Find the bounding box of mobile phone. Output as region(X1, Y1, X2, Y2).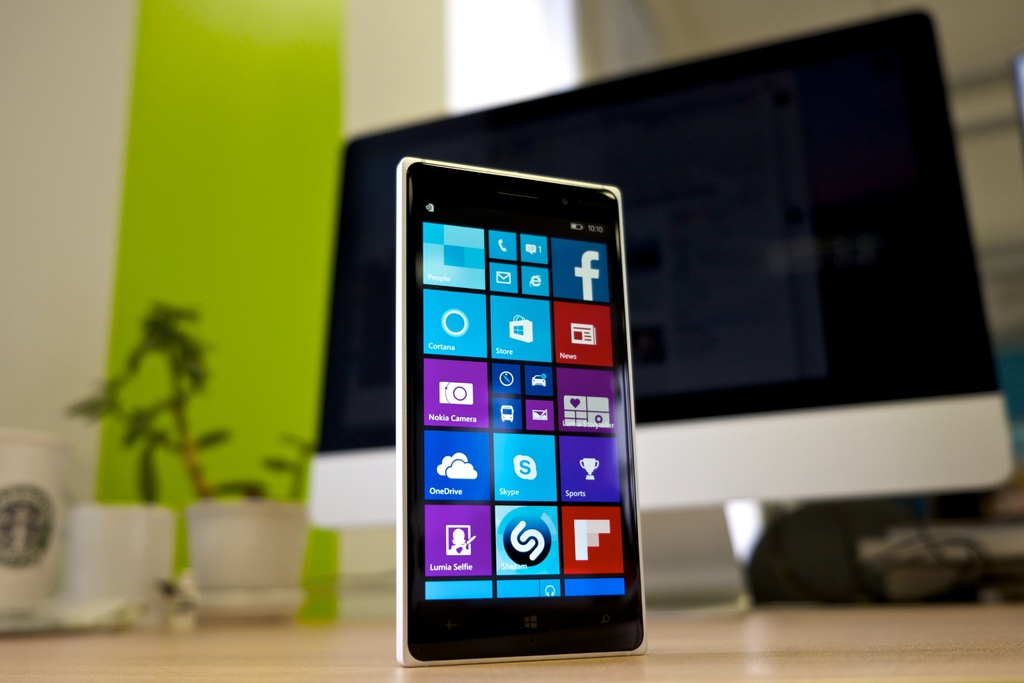
region(395, 156, 657, 672).
